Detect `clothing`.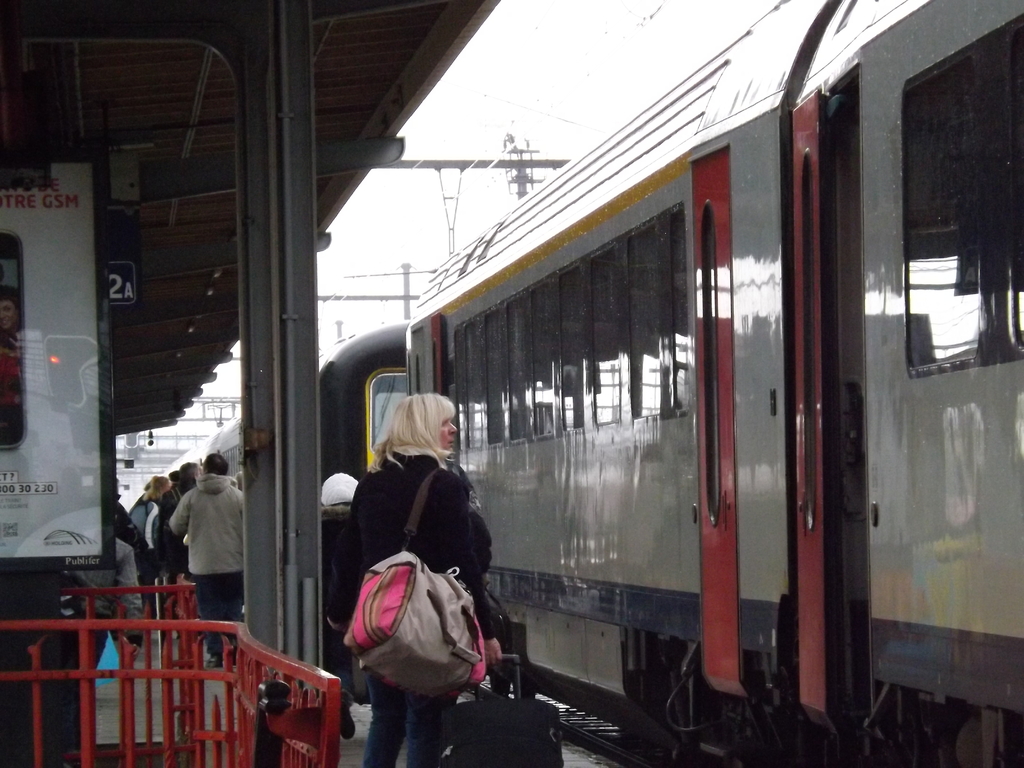
Detected at (left=324, top=499, right=354, bottom=709).
